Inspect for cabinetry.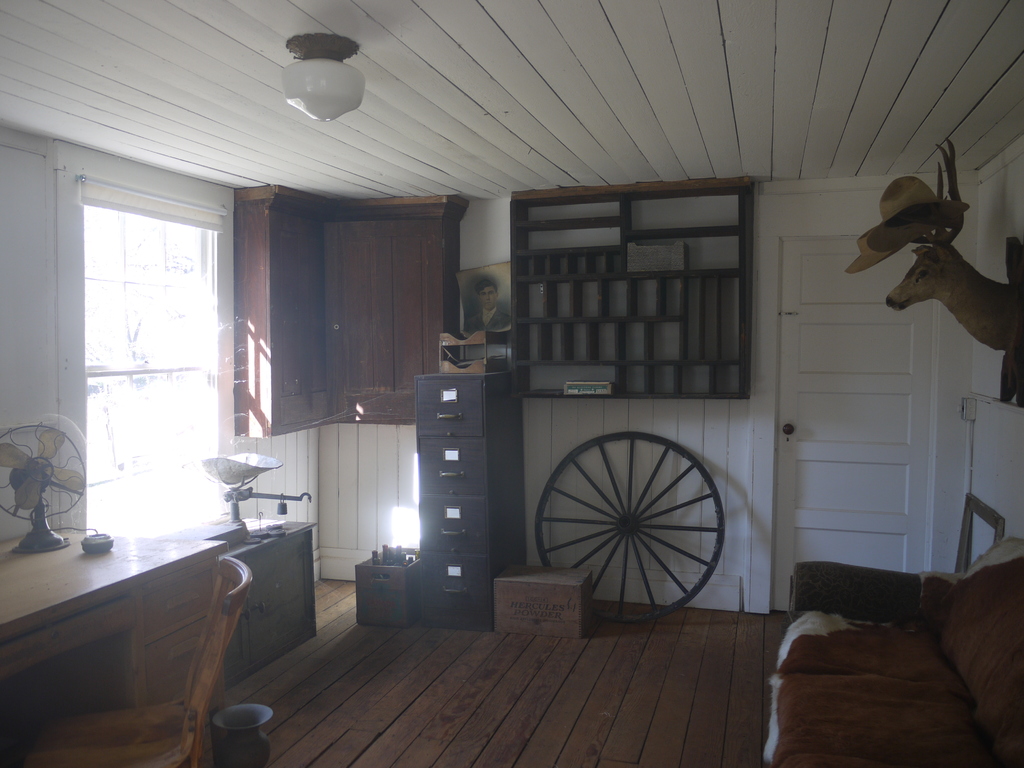
Inspection: (left=226, top=181, right=324, bottom=442).
